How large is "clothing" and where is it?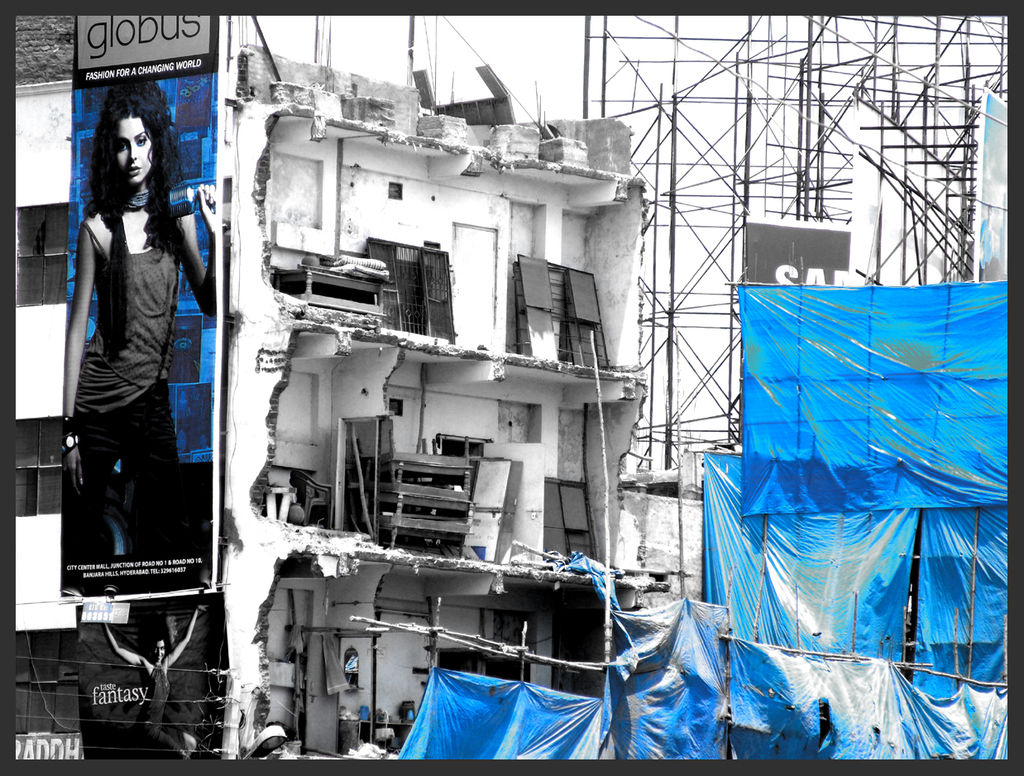
Bounding box: crop(57, 212, 200, 593).
